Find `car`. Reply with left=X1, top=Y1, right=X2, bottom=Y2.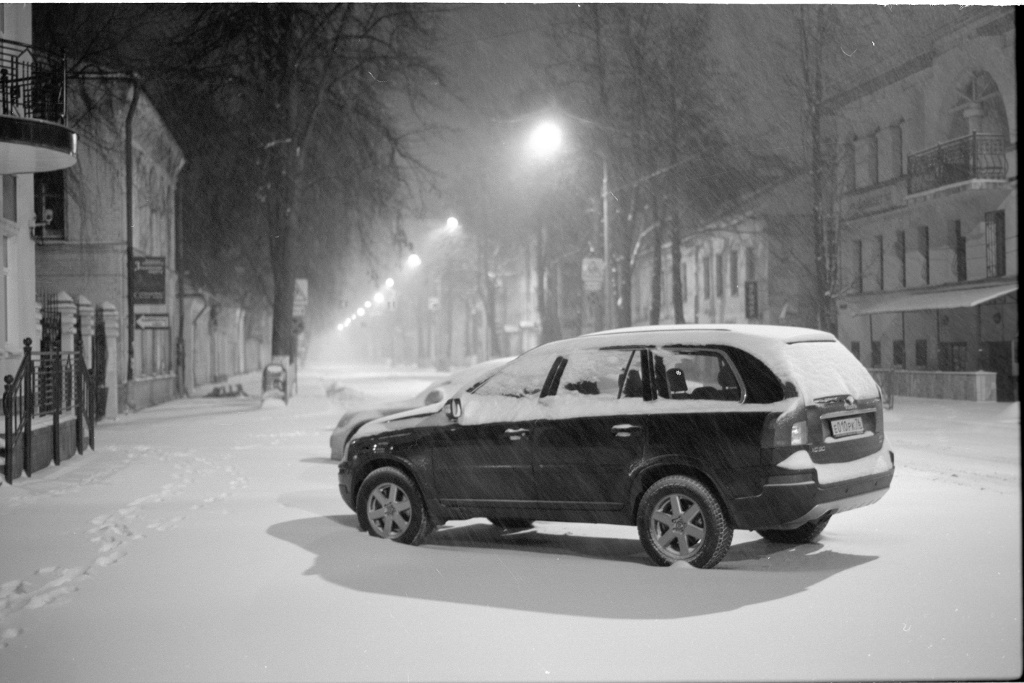
left=341, top=327, right=890, bottom=574.
